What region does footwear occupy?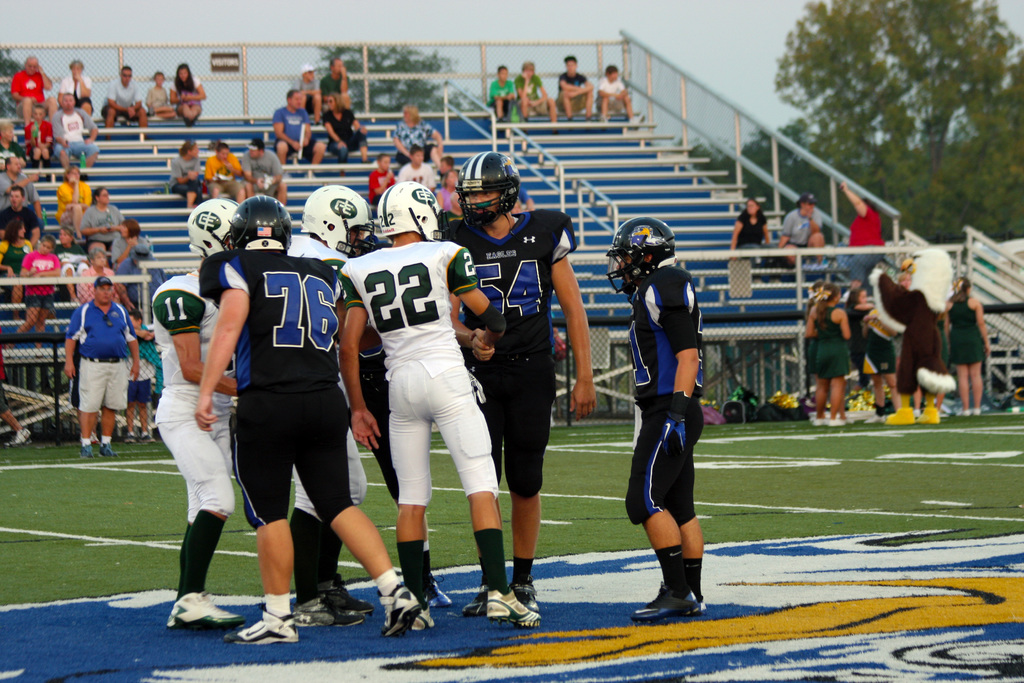
Rect(313, 572, 373, 612).
